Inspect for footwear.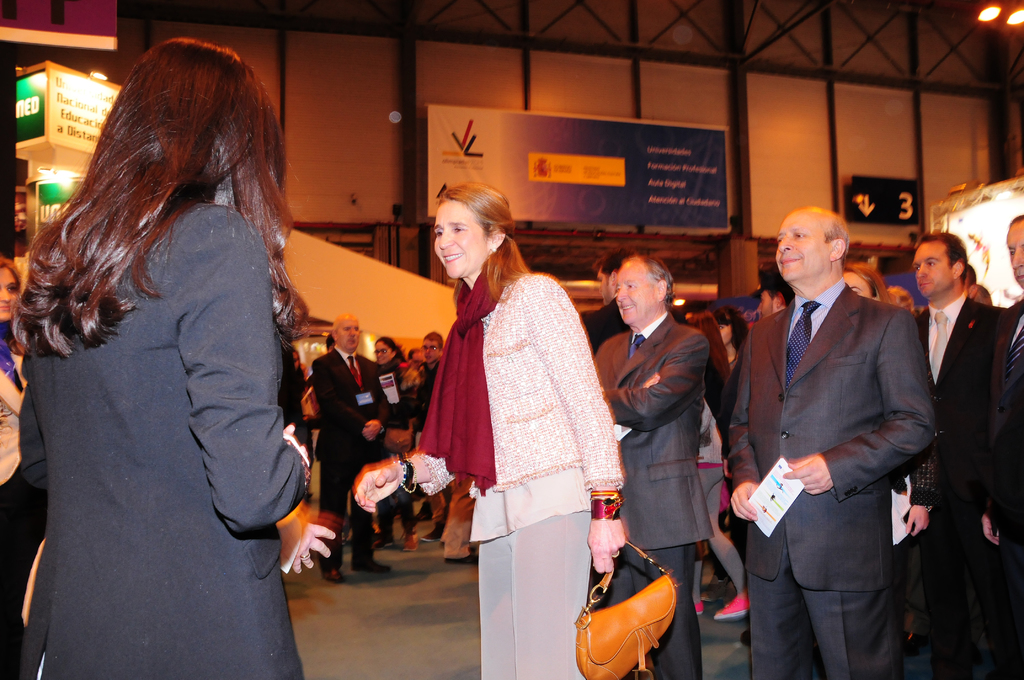
Inspection: bbox(353, 560, 391, 576).
